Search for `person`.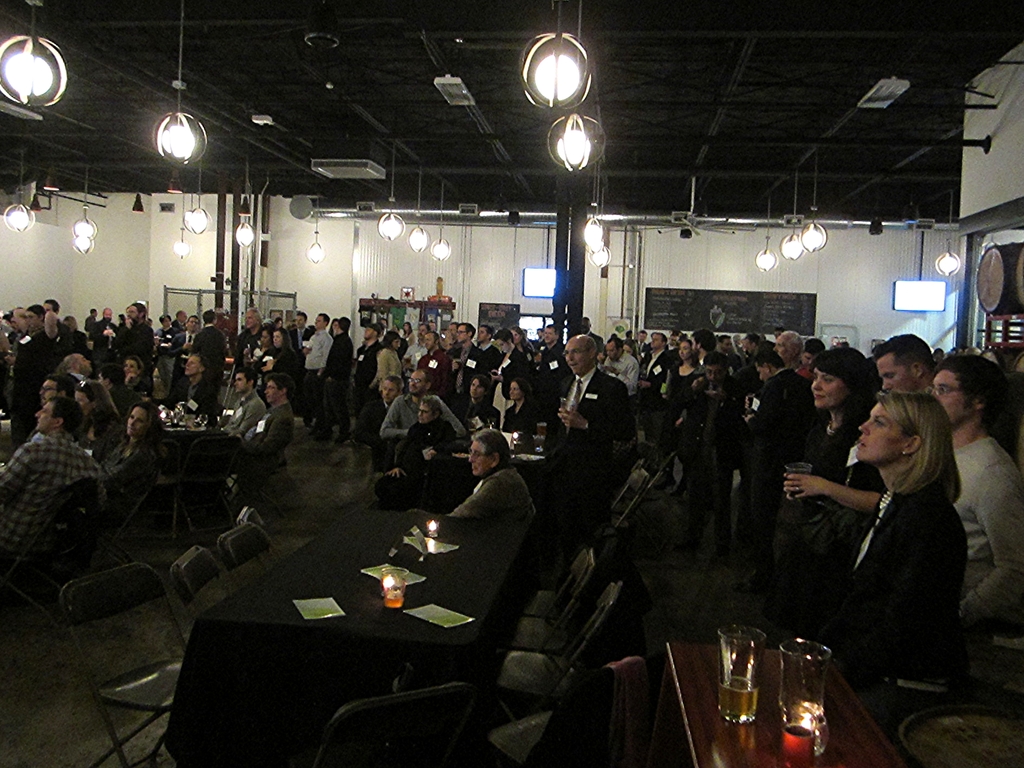
Found at bbox=(0, 387, 102, 572).
